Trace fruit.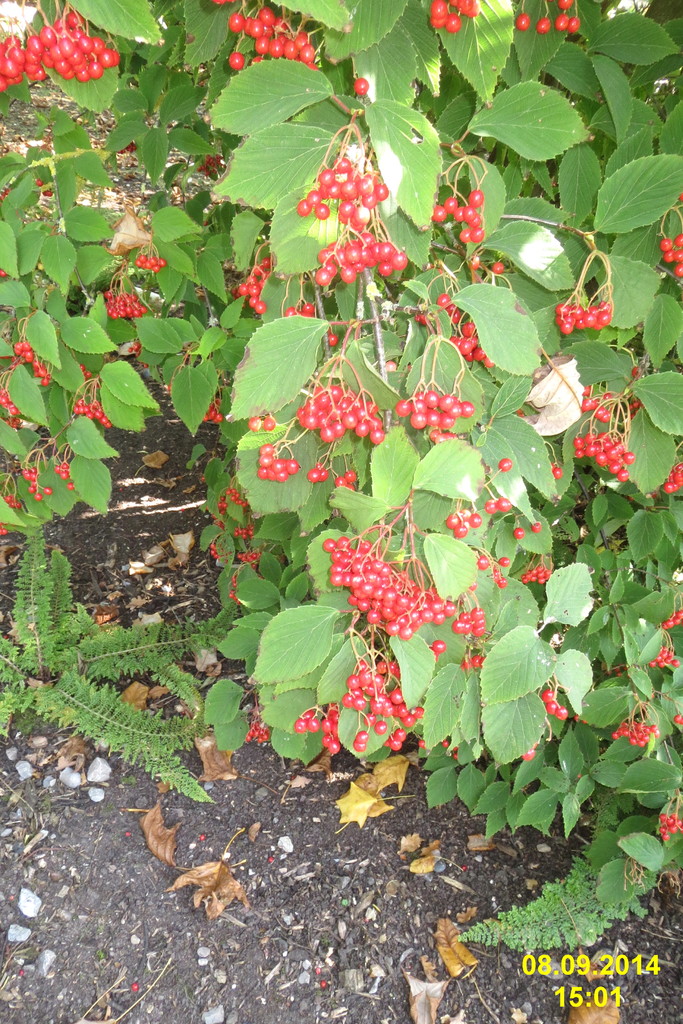
Traced to {"left": 350, "top": 70, "right": 367, "bottom": 99}.
